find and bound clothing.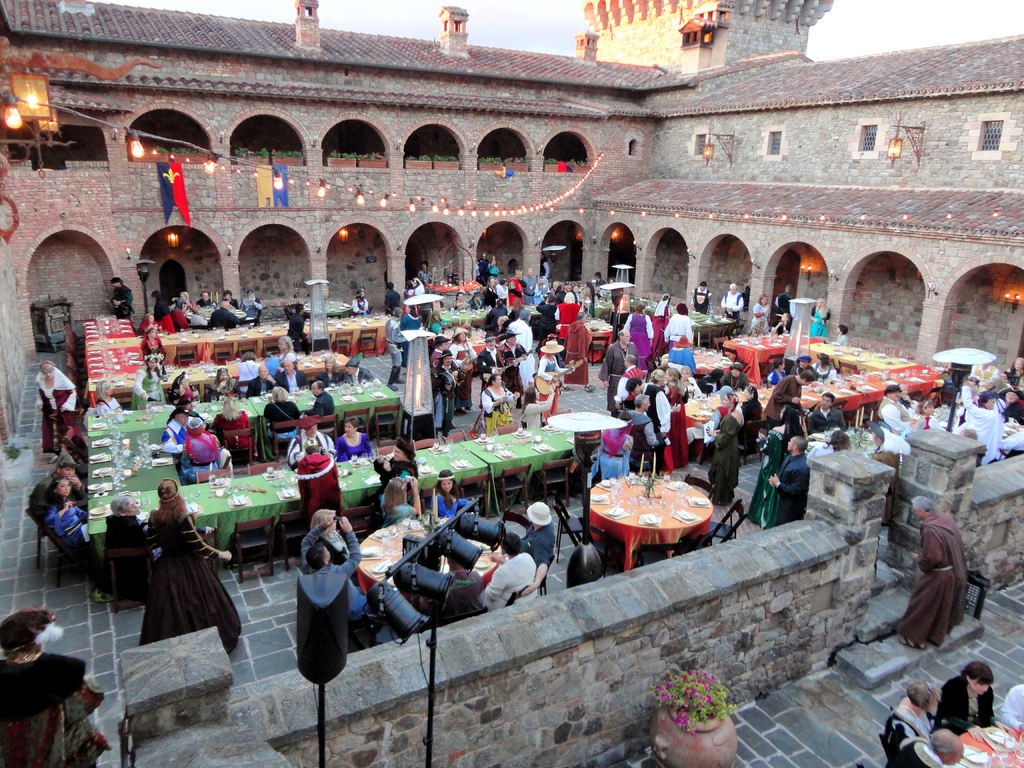
Bound: select_region(25, 474, 84, 516).
